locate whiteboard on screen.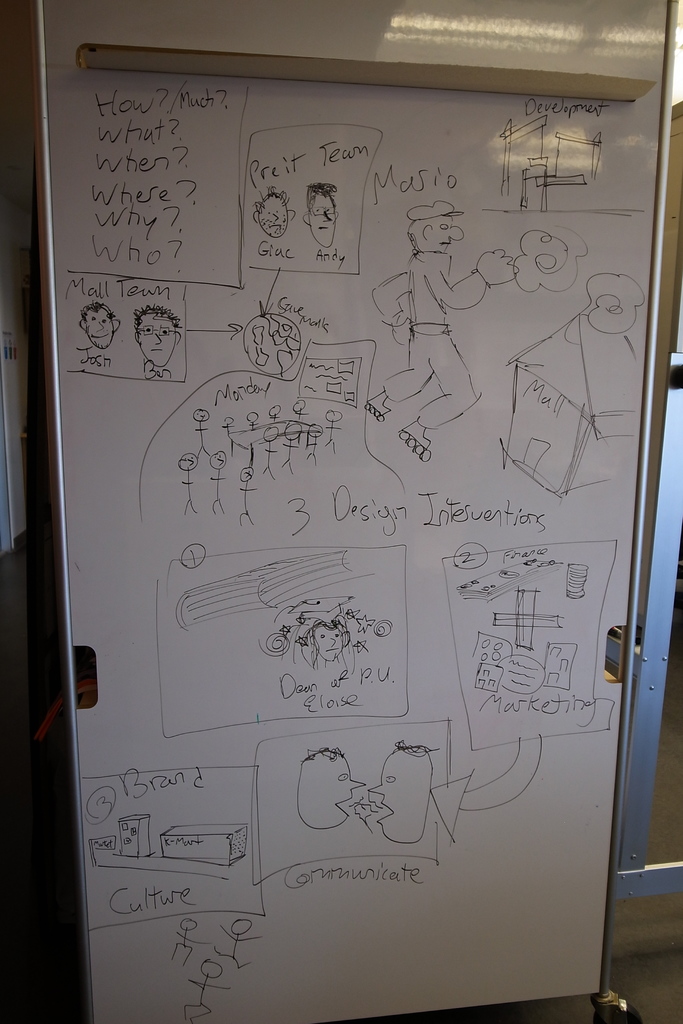
On screen at pyautogui.locateOnScreen(35, 0, 682, 1023).
